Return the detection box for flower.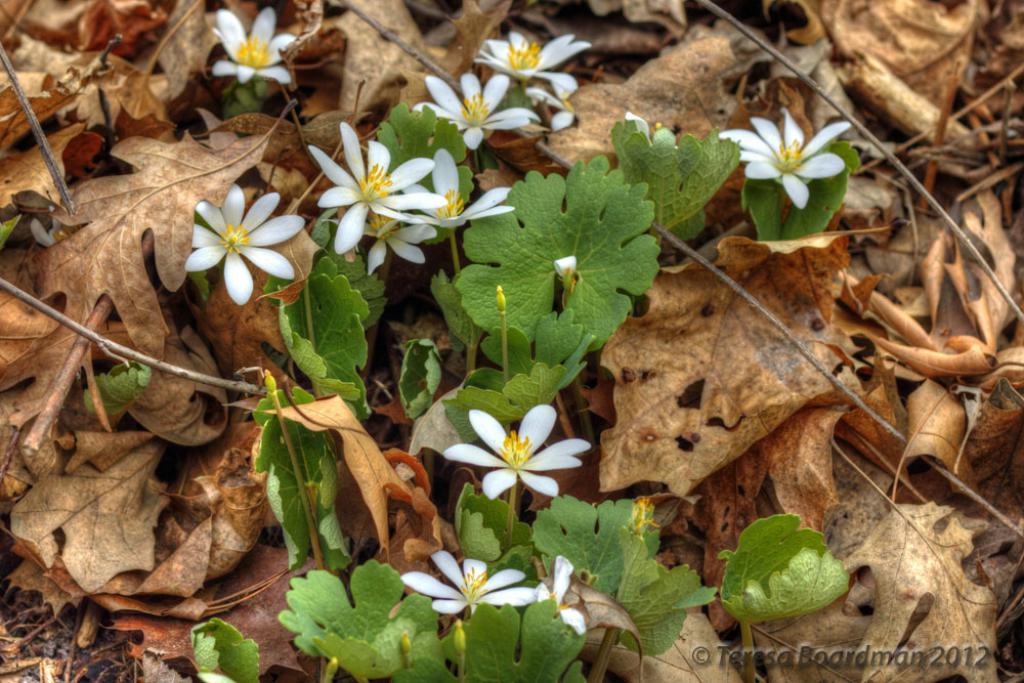
{"x1": 308, "y1": 118, "x2": 450, "y2": 251}.
